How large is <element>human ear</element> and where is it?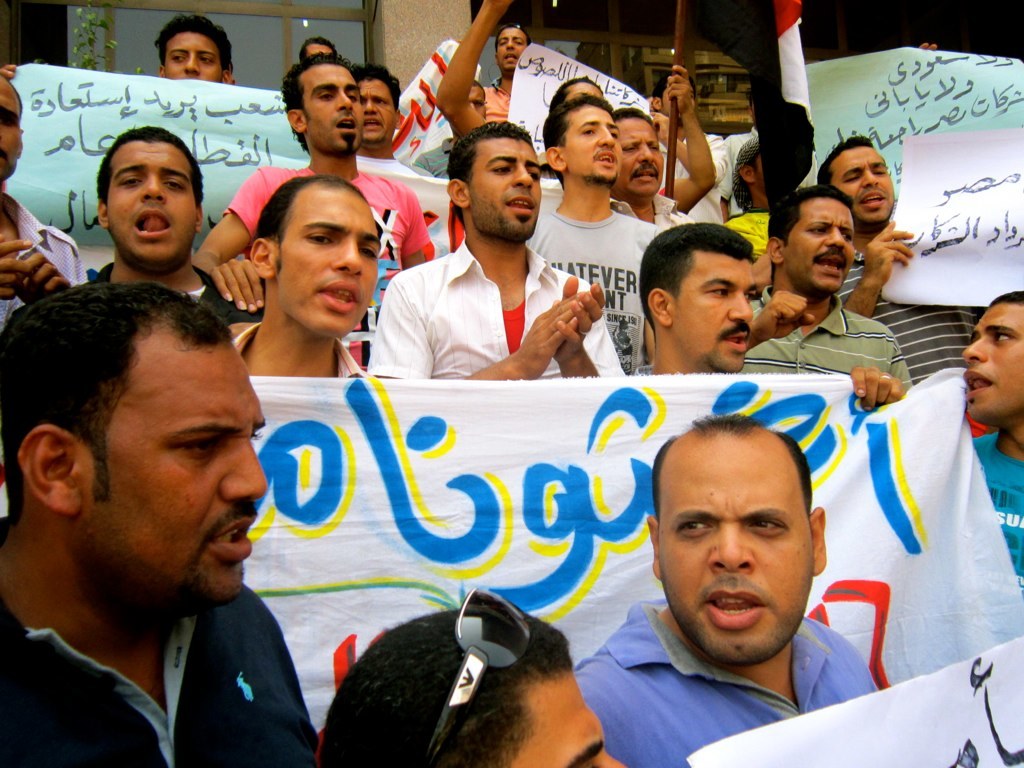
Bounding box: left=285, top=103, right=305, bottom=133.
